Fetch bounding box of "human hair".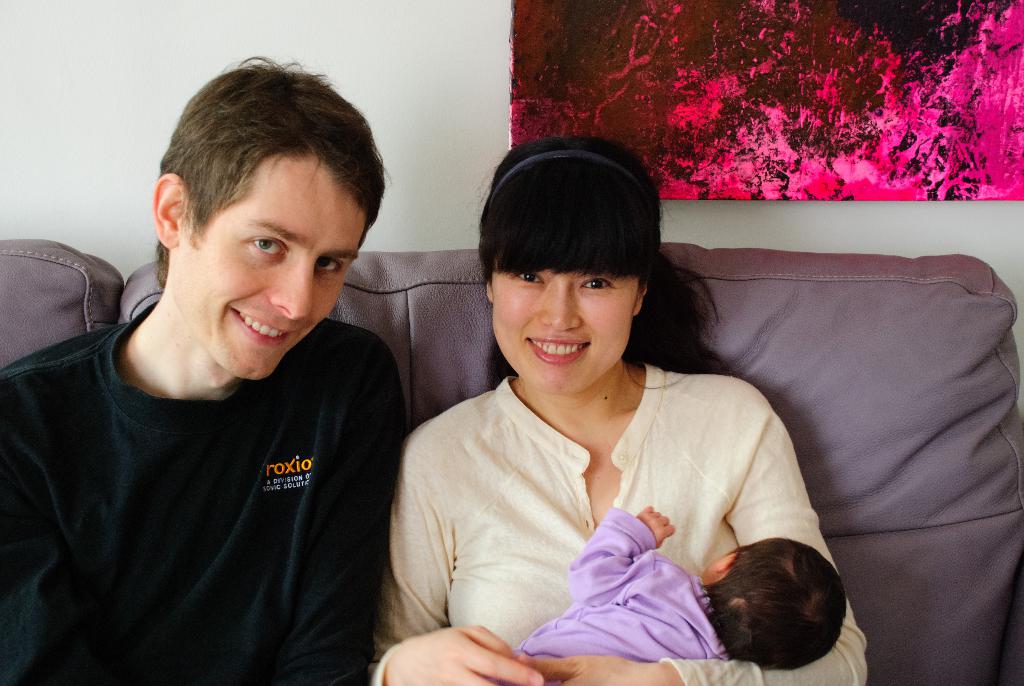
Bbox: [483, 136, 728, 375].
